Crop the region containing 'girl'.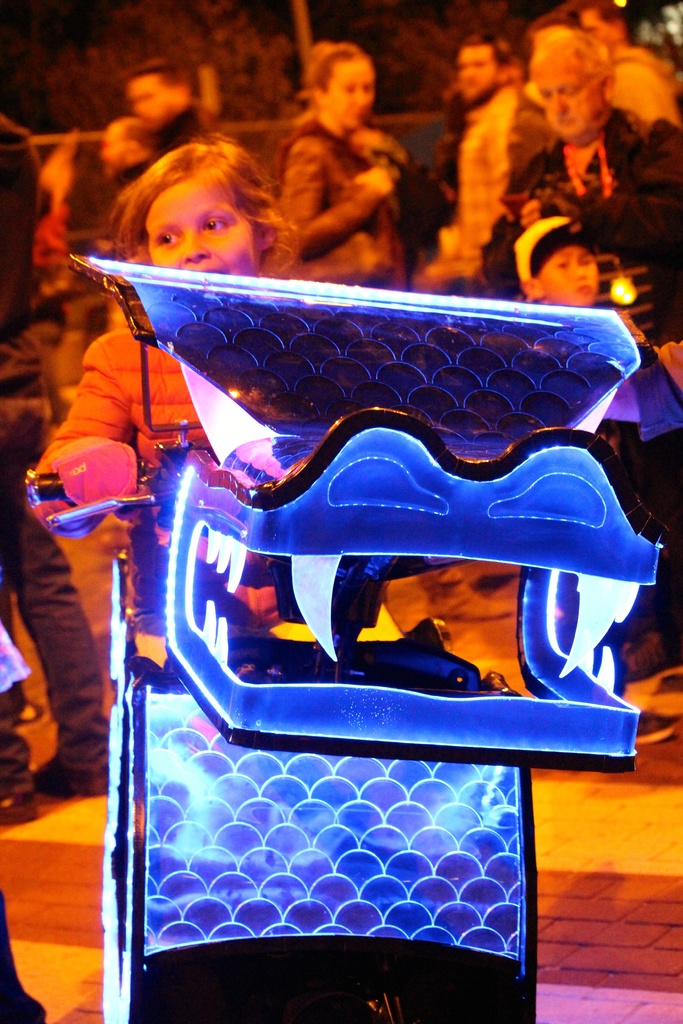
Crop region: box=[276, 37, 413, 289].
